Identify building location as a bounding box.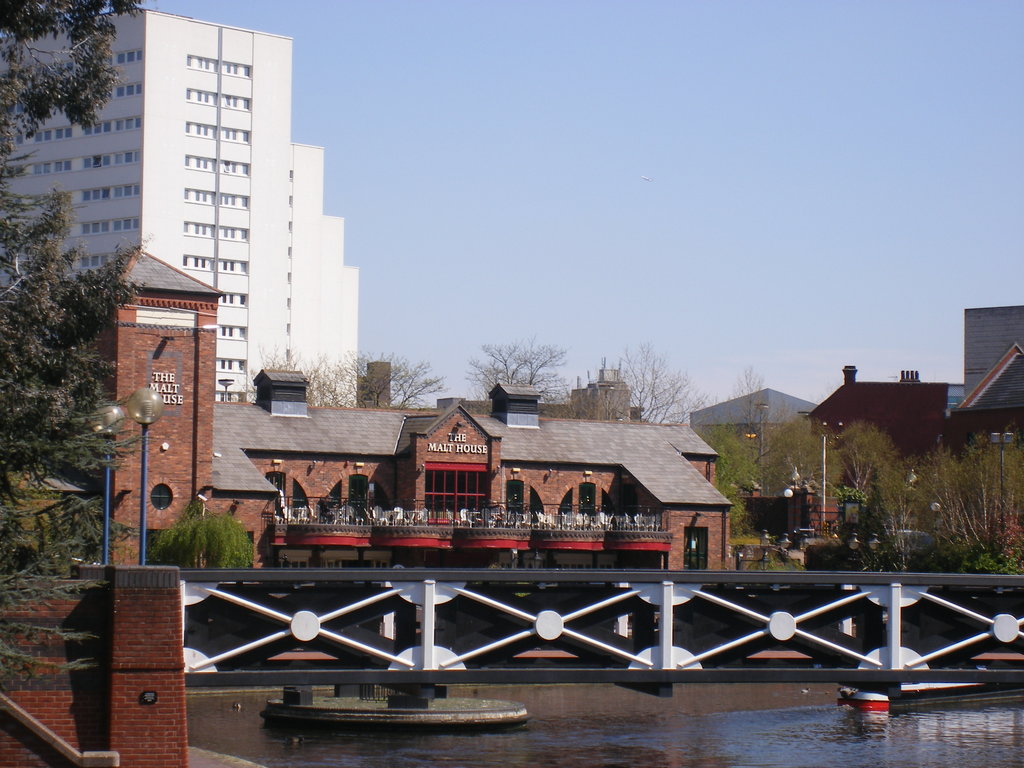
l=0, t=4, r=353, b=411.
